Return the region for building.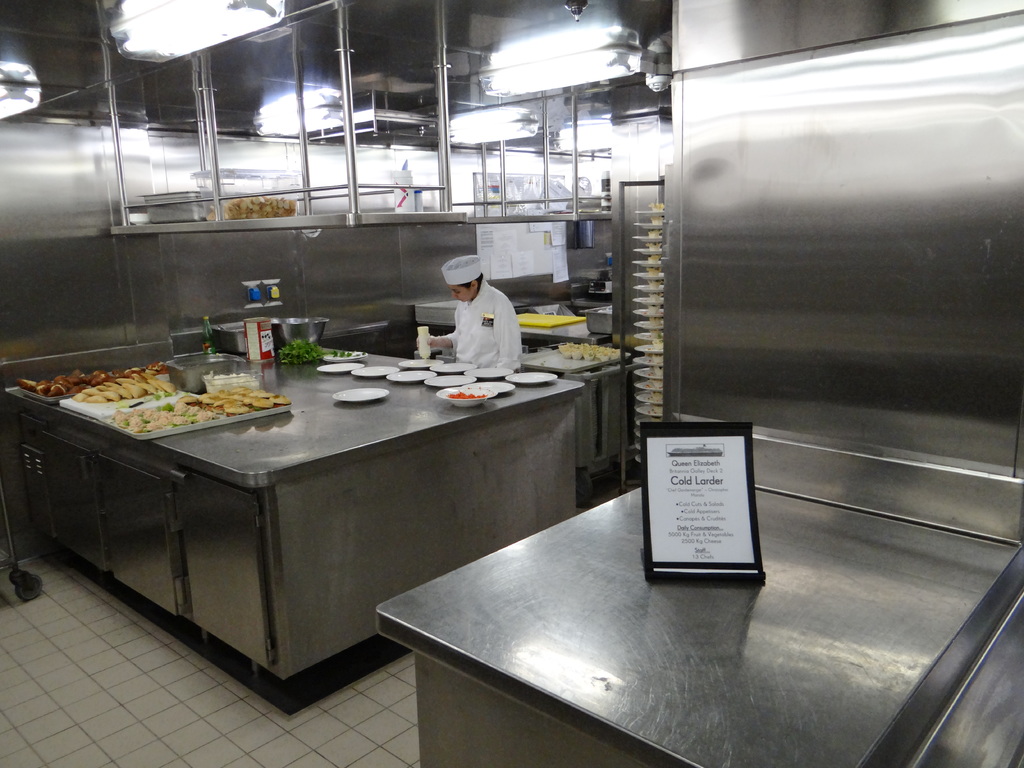
[x1=0, y1=0, x2=1023, y2=767].
